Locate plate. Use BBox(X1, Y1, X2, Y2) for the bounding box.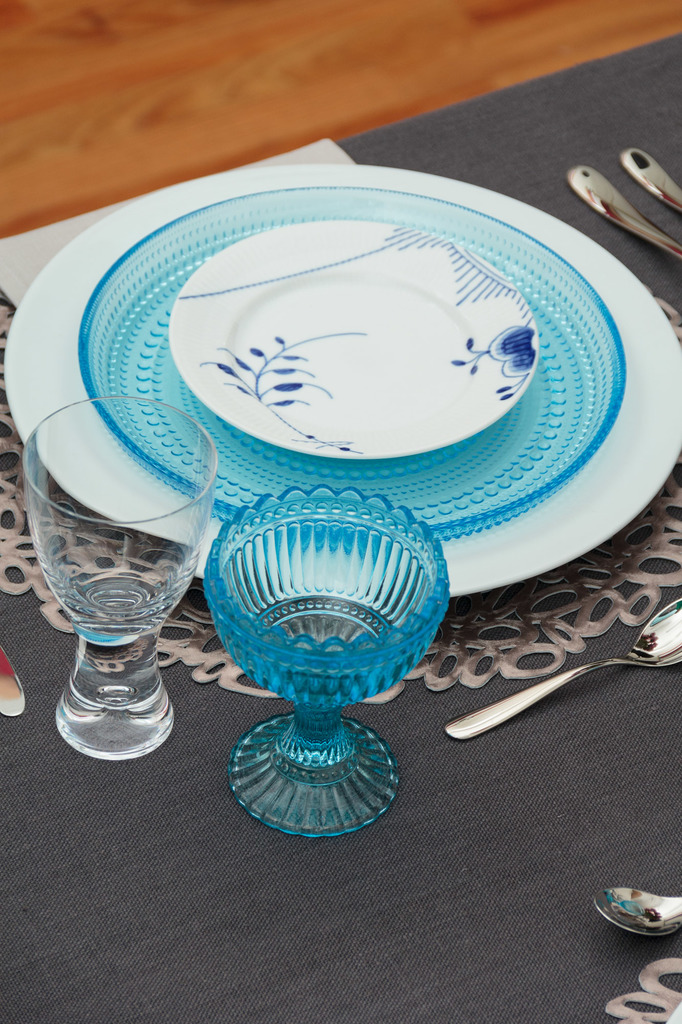
BBox(166, 221, 537, 463).
